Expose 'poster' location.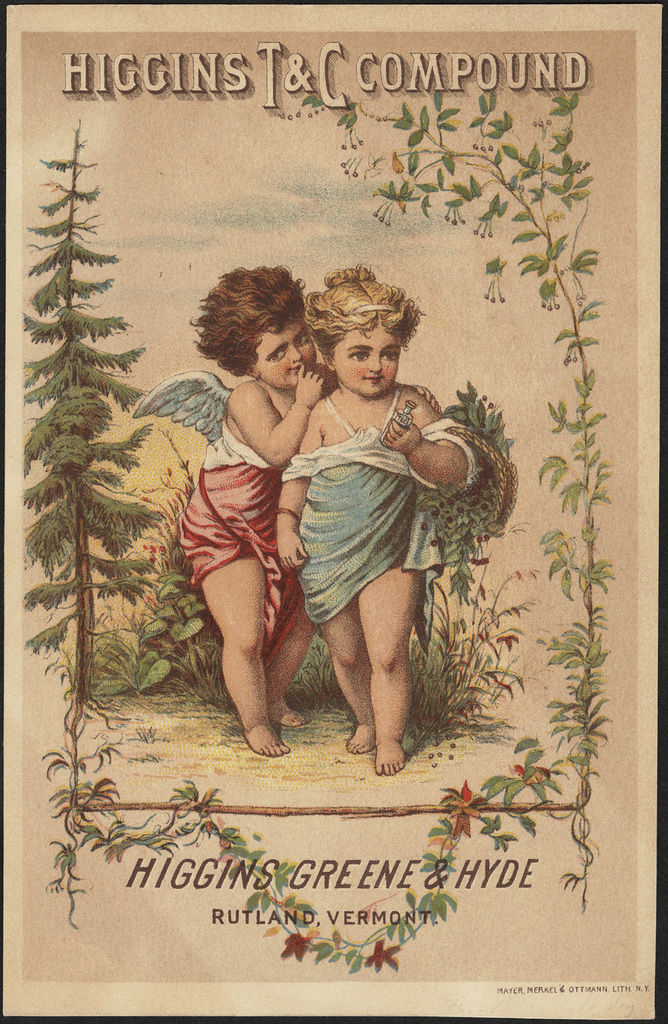
Exposed at crop(11, 31, 642, 988).
